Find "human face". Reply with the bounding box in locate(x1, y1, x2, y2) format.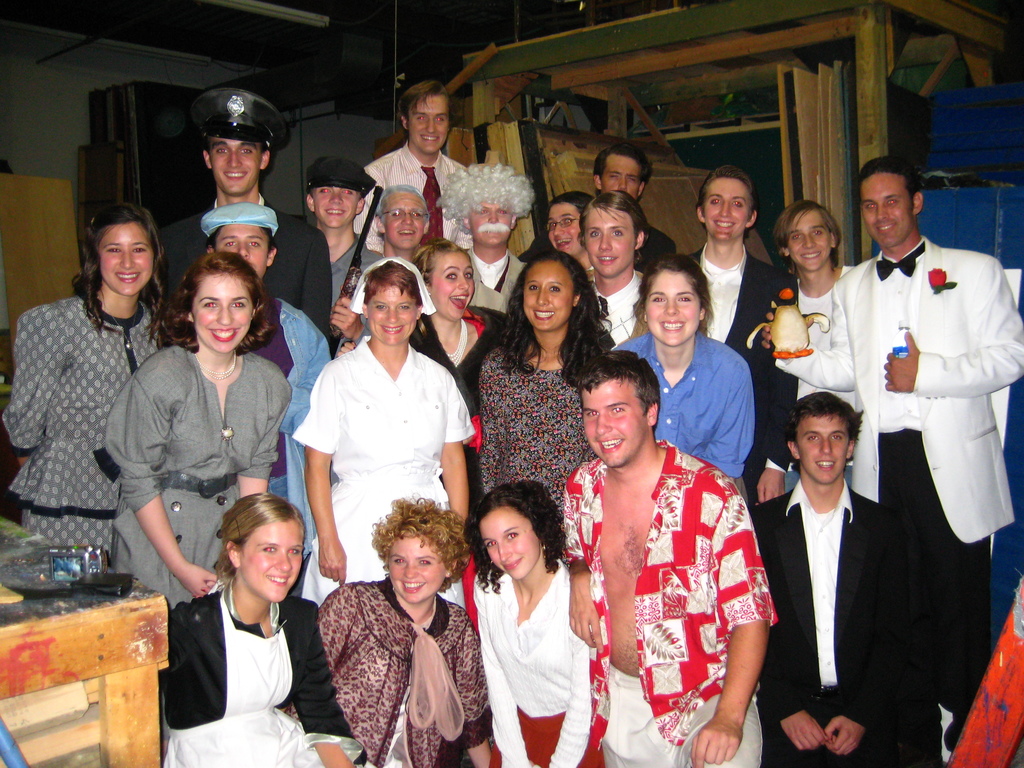
locate(802, 417, 845, 484).
